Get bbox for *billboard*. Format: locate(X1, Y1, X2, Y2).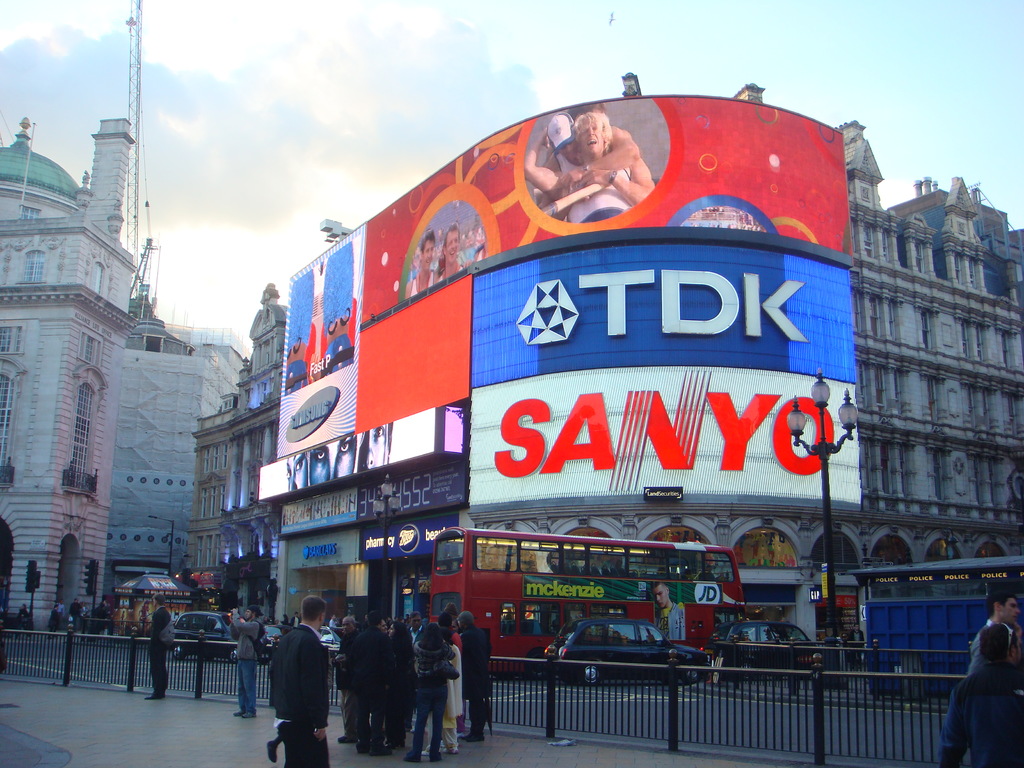
locate(285, 529, 358, 568).
